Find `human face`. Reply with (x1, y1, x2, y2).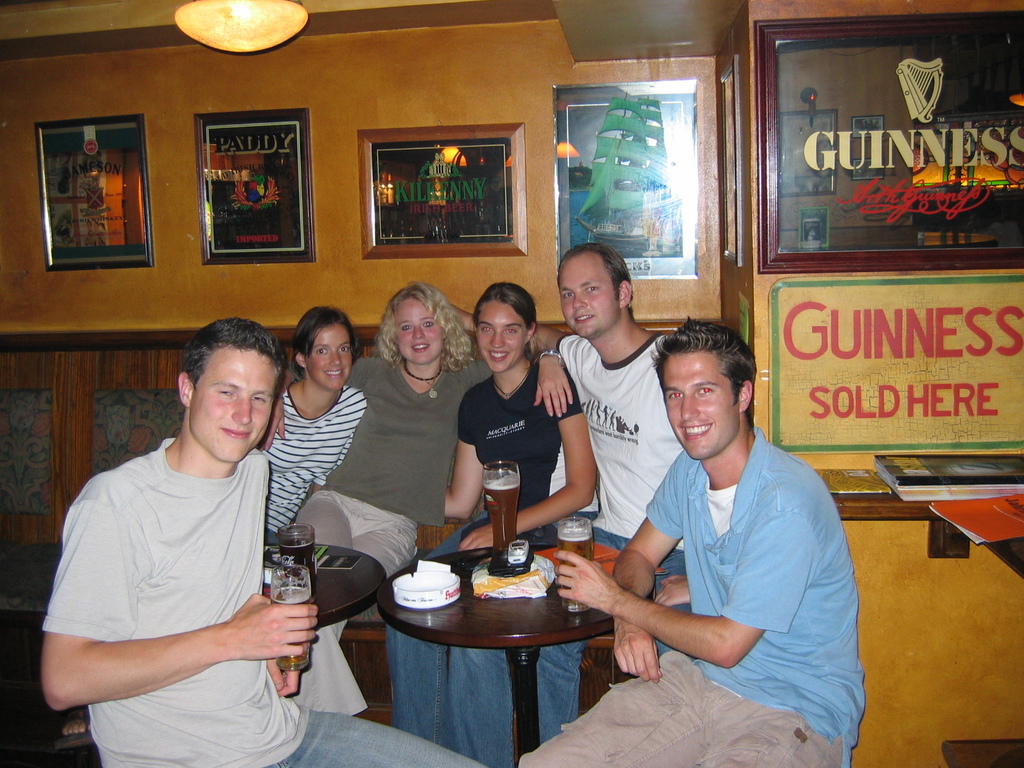
(193, 352, 279, 464).
